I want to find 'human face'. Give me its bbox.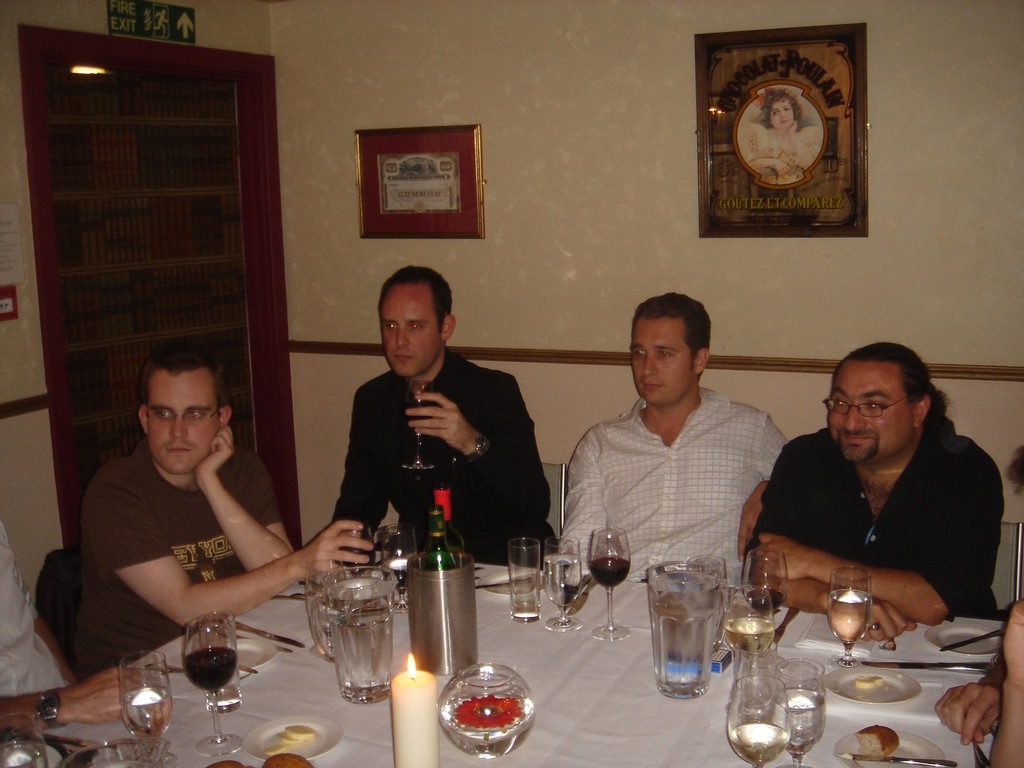
[627,319,692,404].
